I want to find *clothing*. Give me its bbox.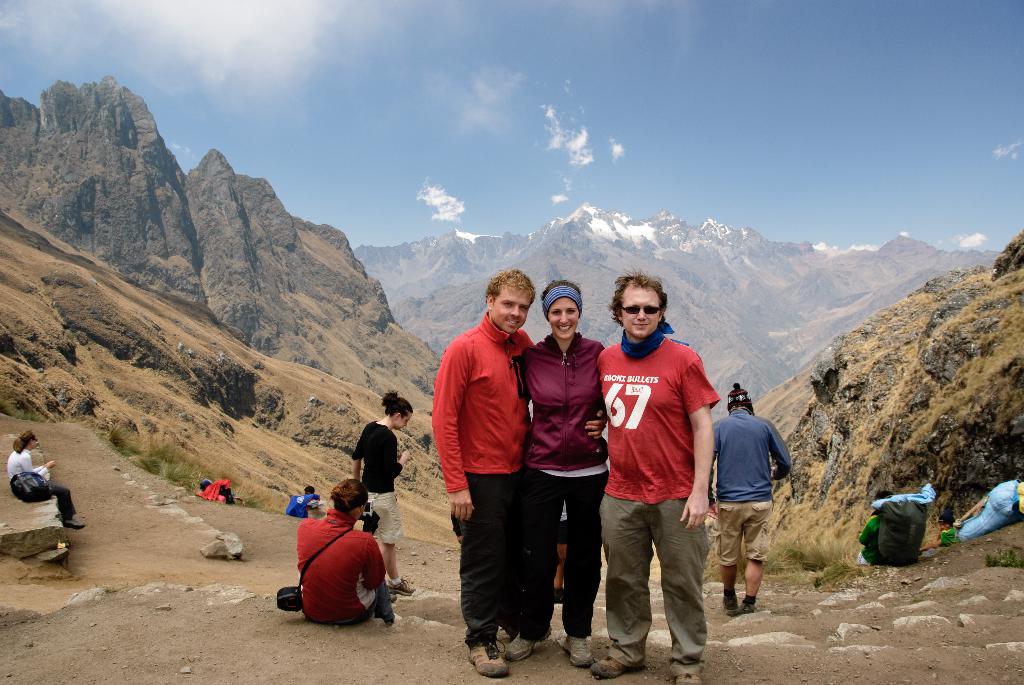
<region>515, 330, 614, 643</region>.
